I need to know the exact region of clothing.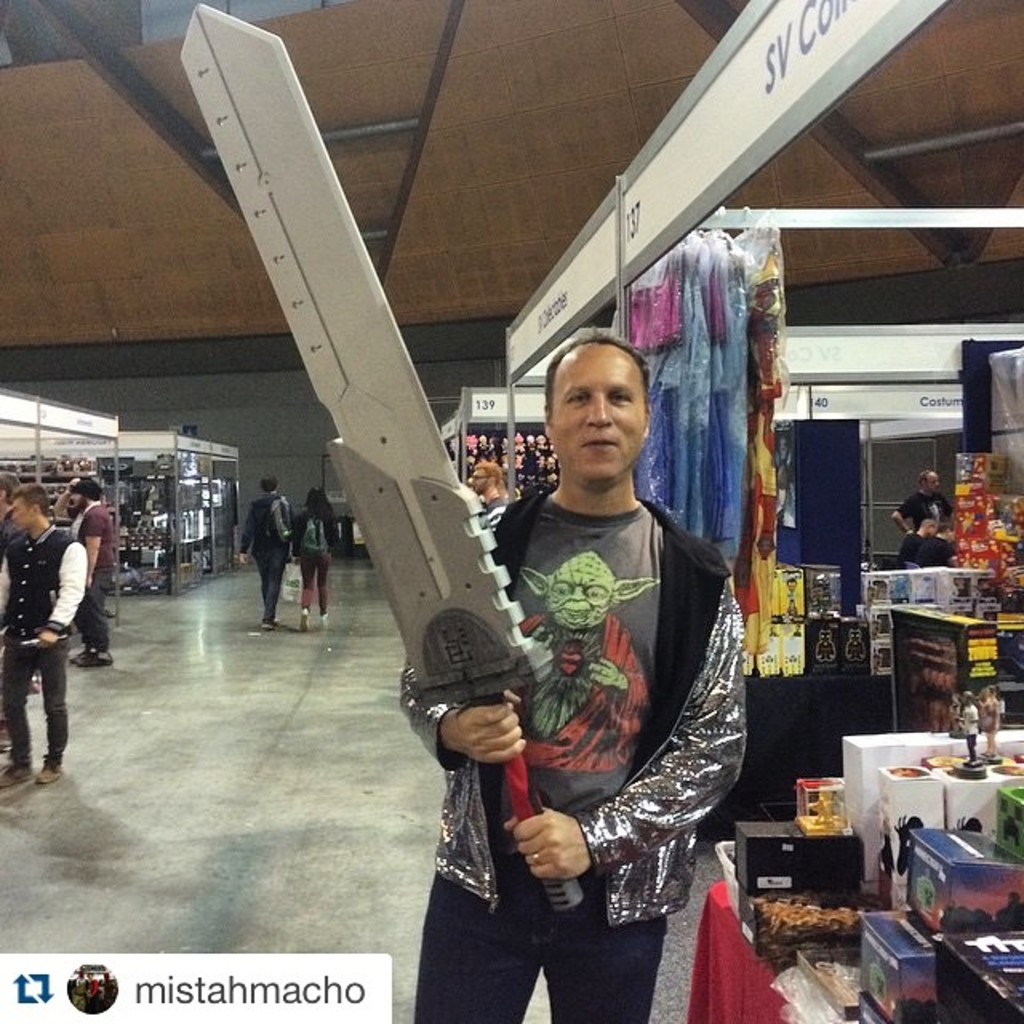
Region: 891/494/957/526.
